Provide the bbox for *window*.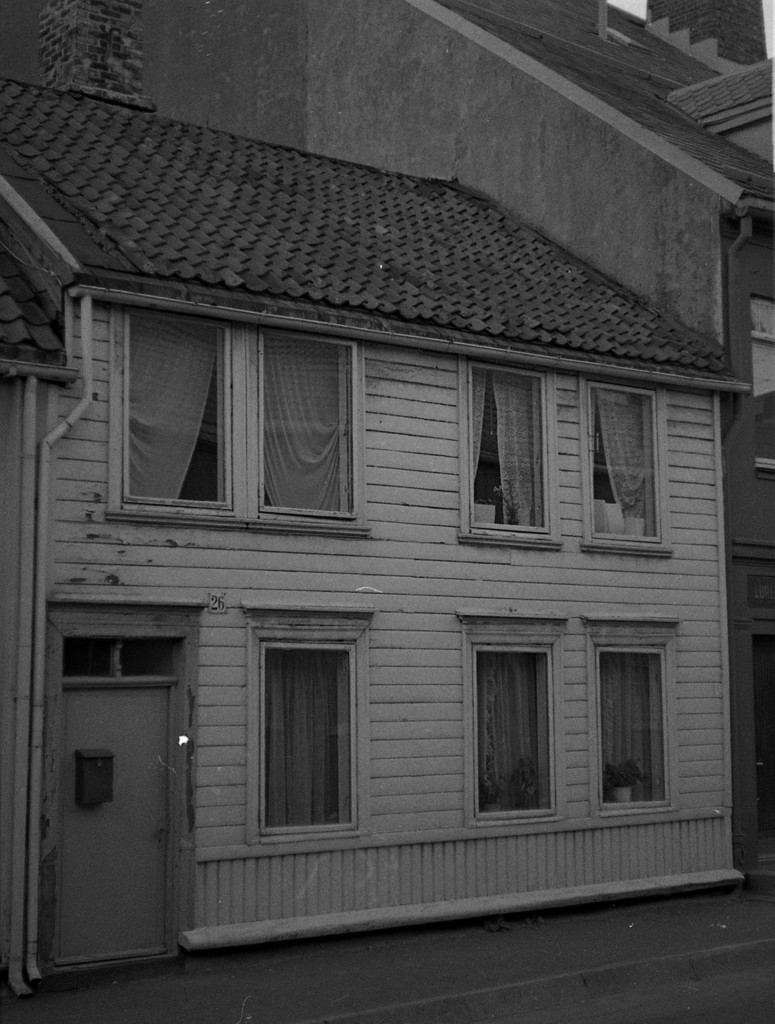
(104,309,243,528).
